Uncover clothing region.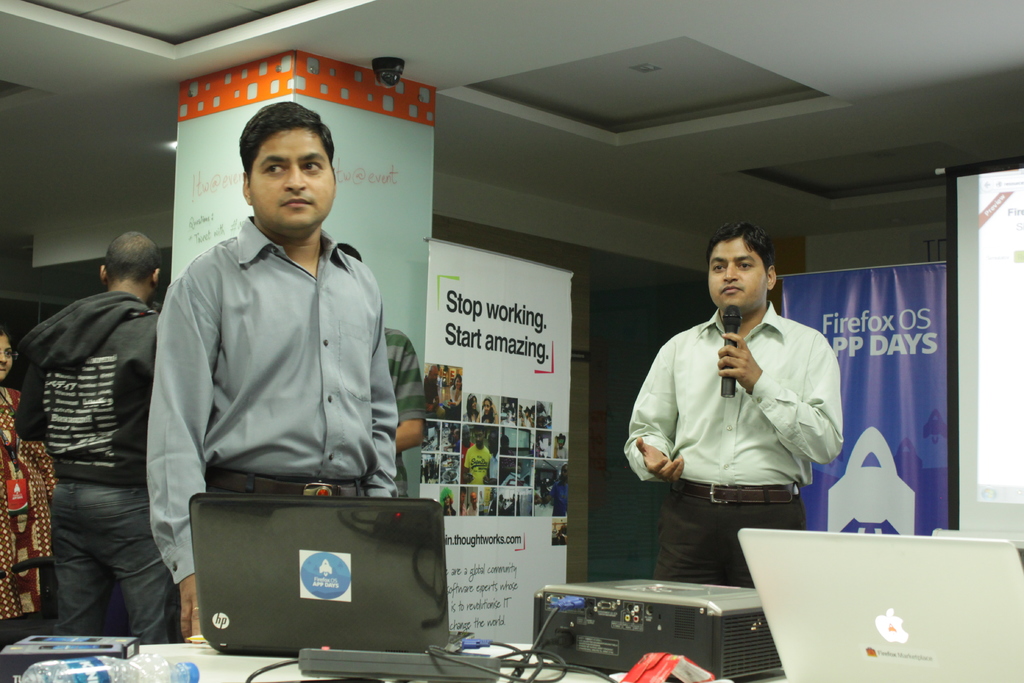
Uncovered: region(143, 211, 401, 588).
